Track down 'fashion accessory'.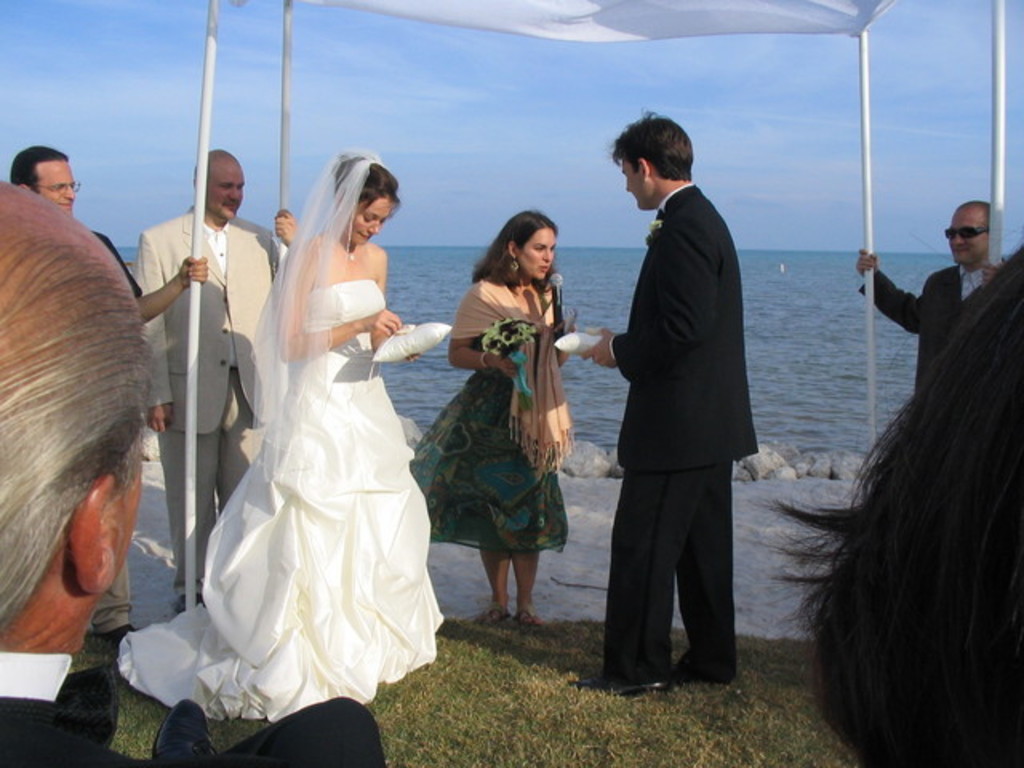
Tracked to crop(450, 269, 581, 472).
